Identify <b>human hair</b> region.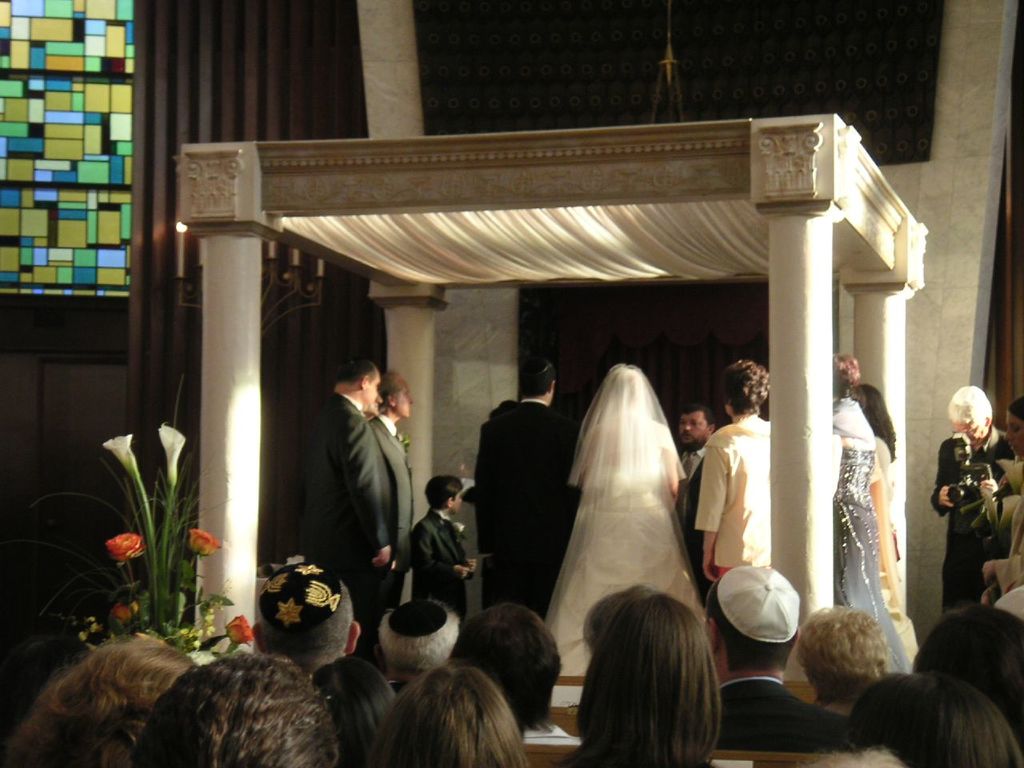
Region: <bbox>1009, 396, 1023, 418</bbox>.
